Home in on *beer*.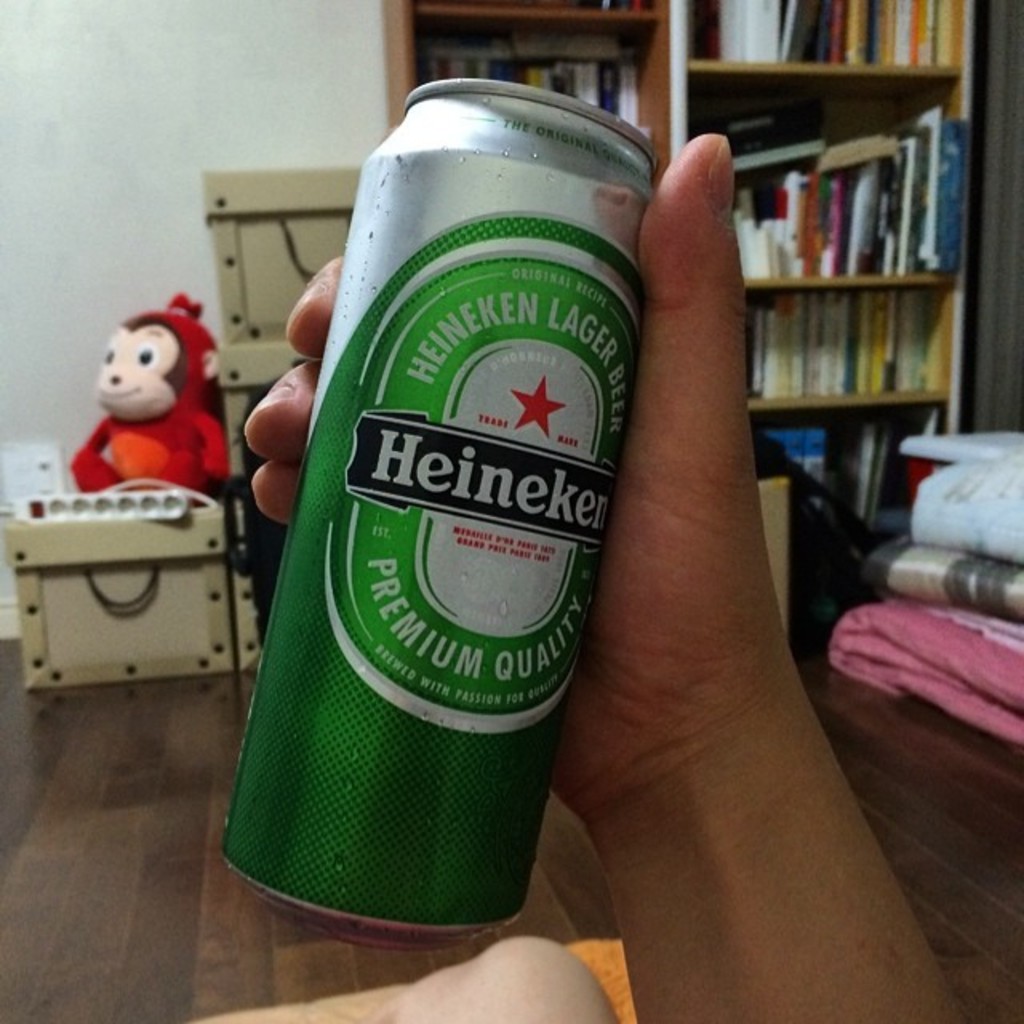
Homed in at x1=229, y1=54, x2=658, y2=1003.
